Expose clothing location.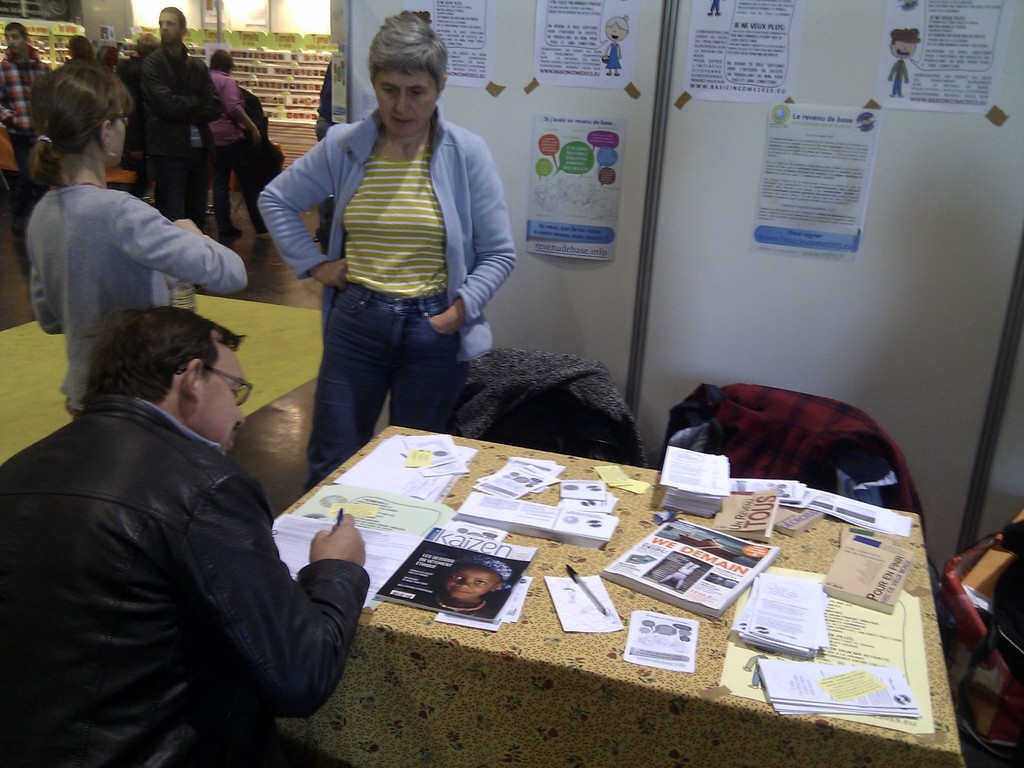
Exposed at (890,61,908,97).
